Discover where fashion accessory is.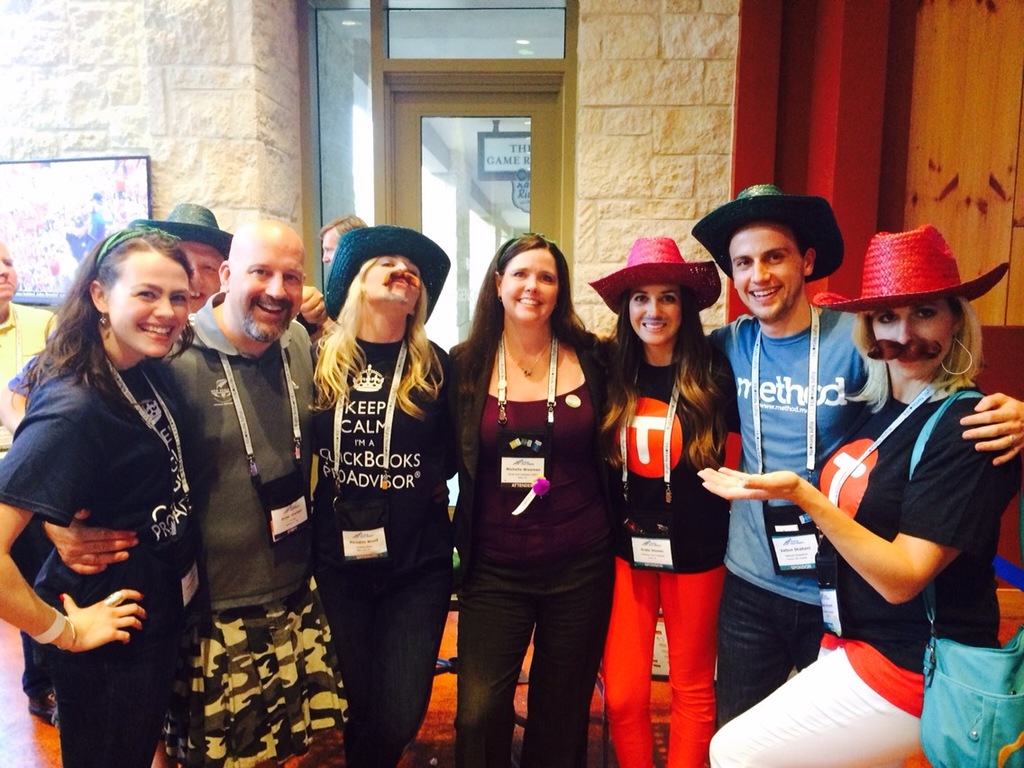
Discovered at x1=325 y1=222 x2=451 y2=325.
